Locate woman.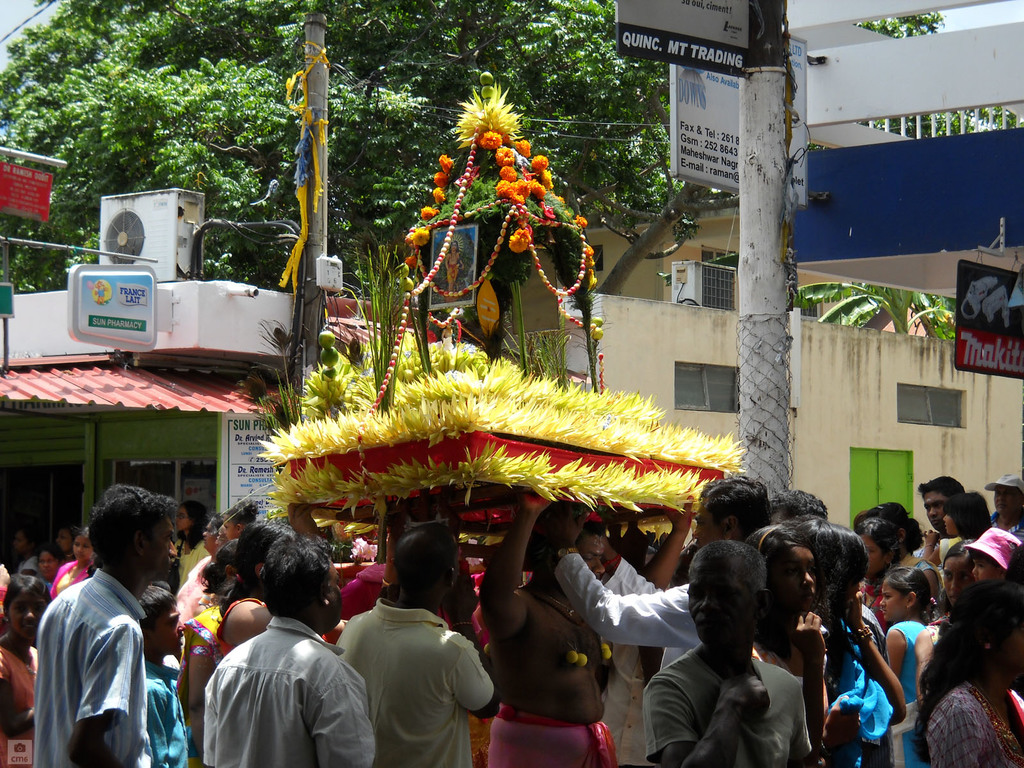
Bounding box: 908, 545, 986, 697.
